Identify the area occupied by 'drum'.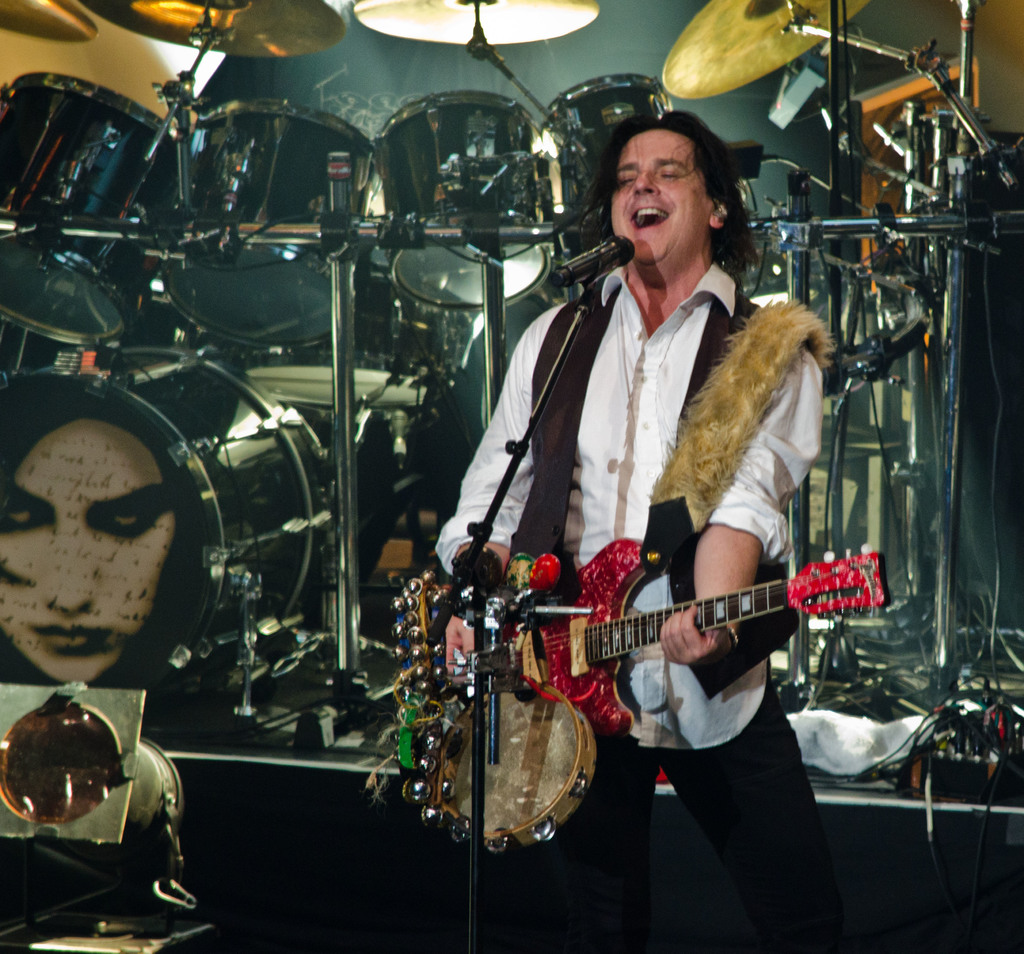
Area: rect(167, 101, 376, 351).
